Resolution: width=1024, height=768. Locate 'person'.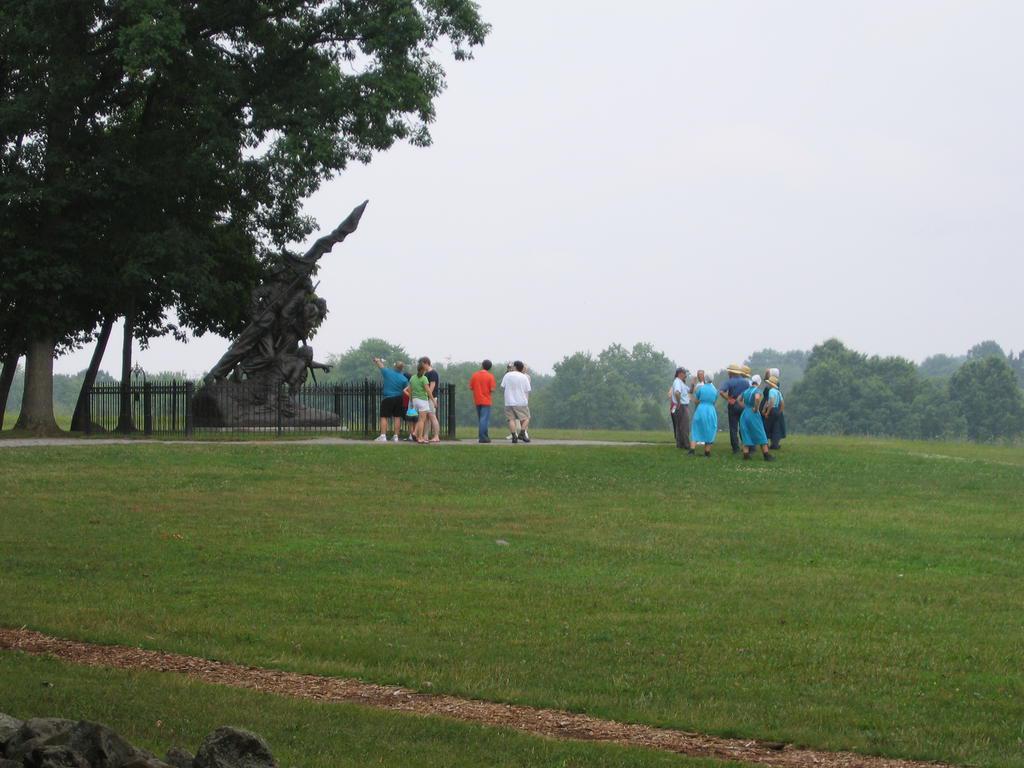
501,353,525,442.
